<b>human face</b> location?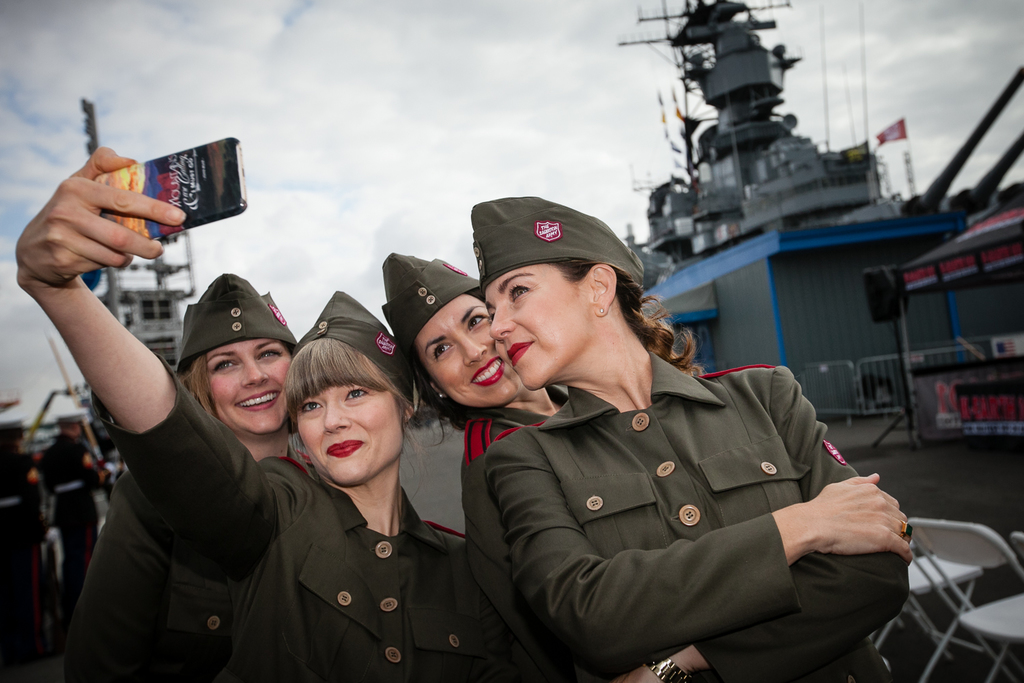
bbox(415, 294, 518, 408)
